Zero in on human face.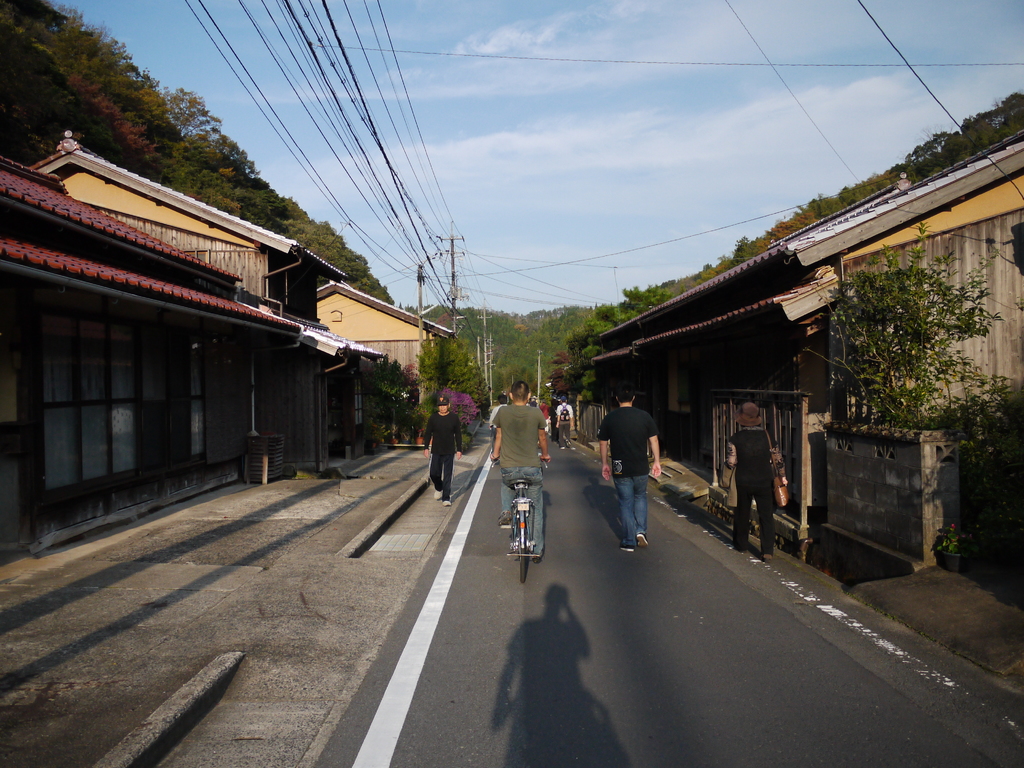
Zeroed in: (436, 394, 452, 410).
